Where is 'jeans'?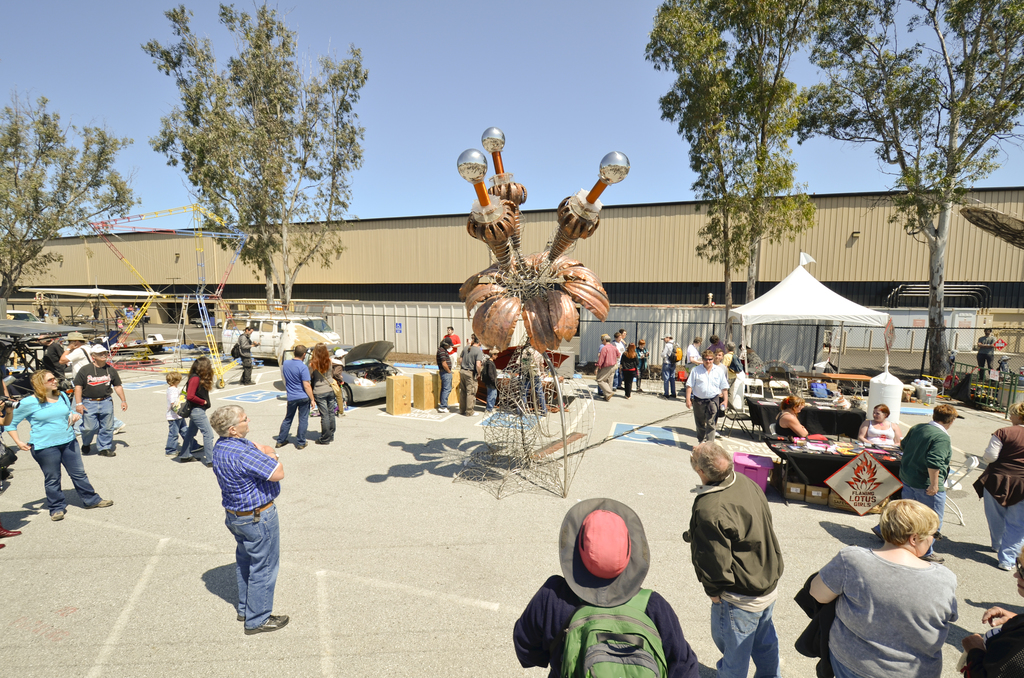
[168,424,195,456].
